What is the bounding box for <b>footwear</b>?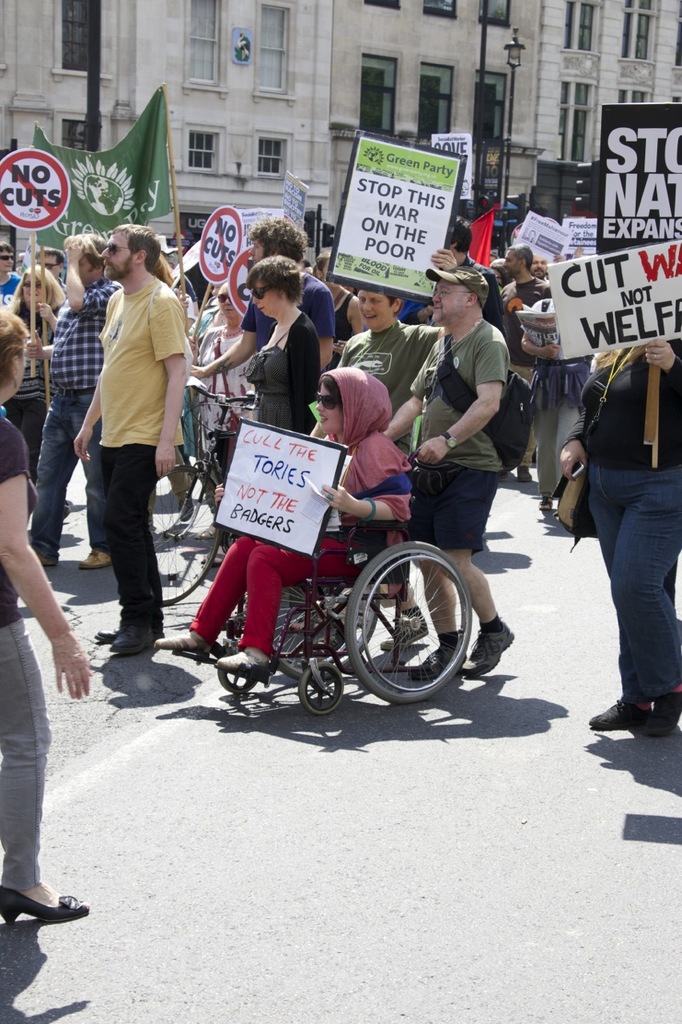
<box>90,617,167,645</box>.
